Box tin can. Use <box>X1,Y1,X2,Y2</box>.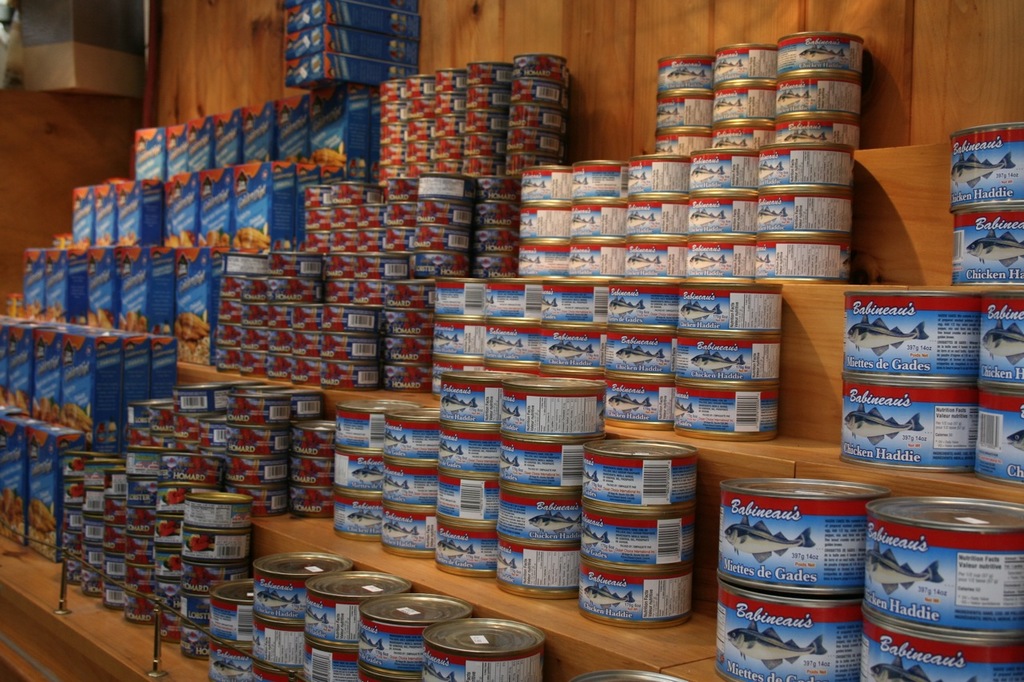
<box>669,335,787,383</box>.
